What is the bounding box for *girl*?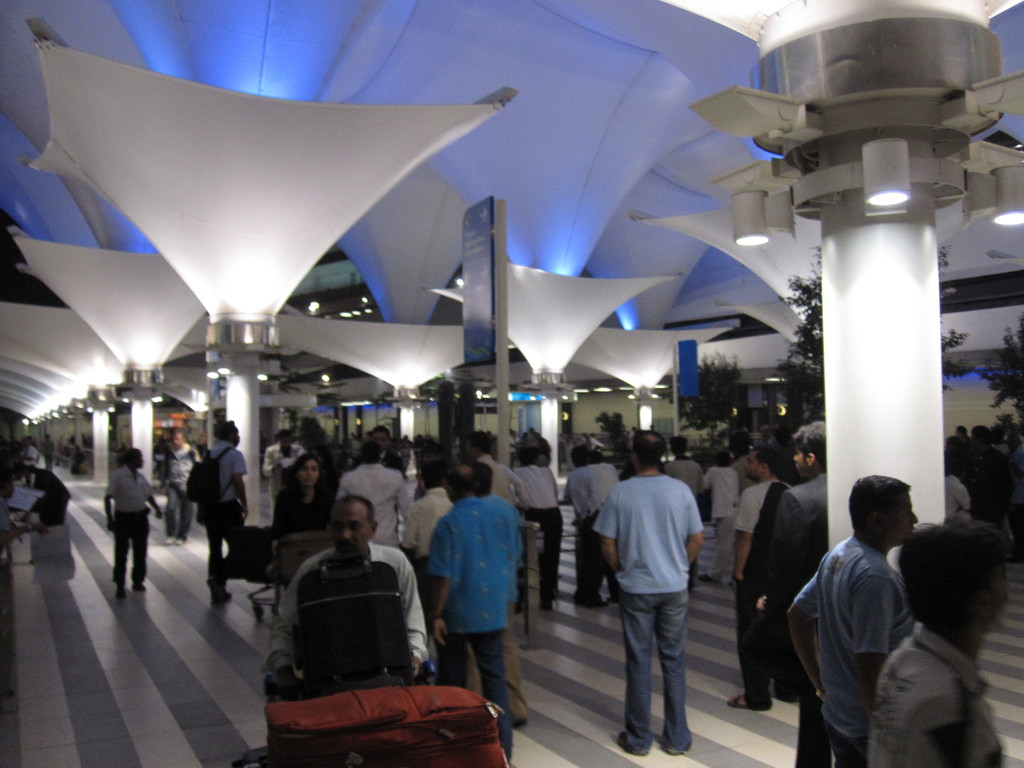
271,452,333,559.
